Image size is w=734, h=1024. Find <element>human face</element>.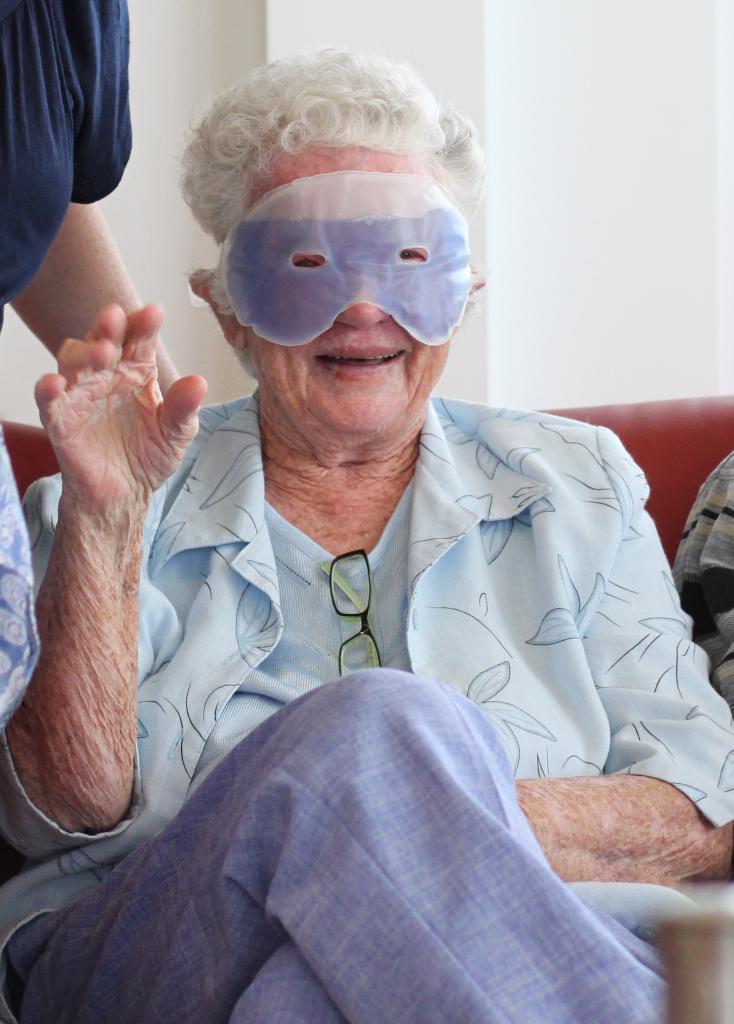
[230, 141, 474, 451].
